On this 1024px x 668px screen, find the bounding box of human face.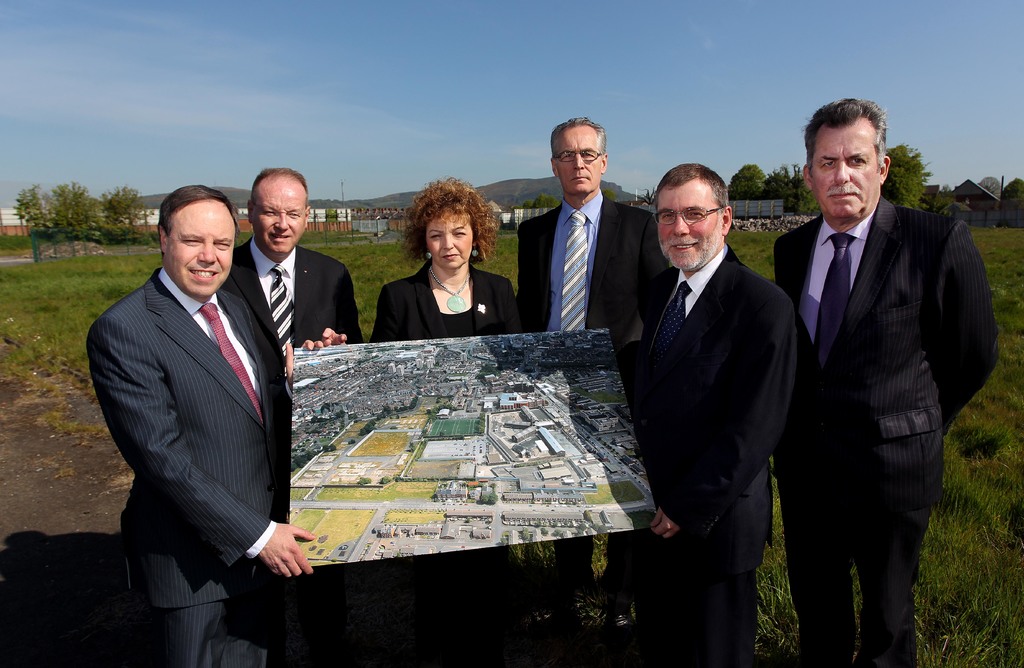
Bounding box: [x1=164, y1=209, x2=232, y2=298].
